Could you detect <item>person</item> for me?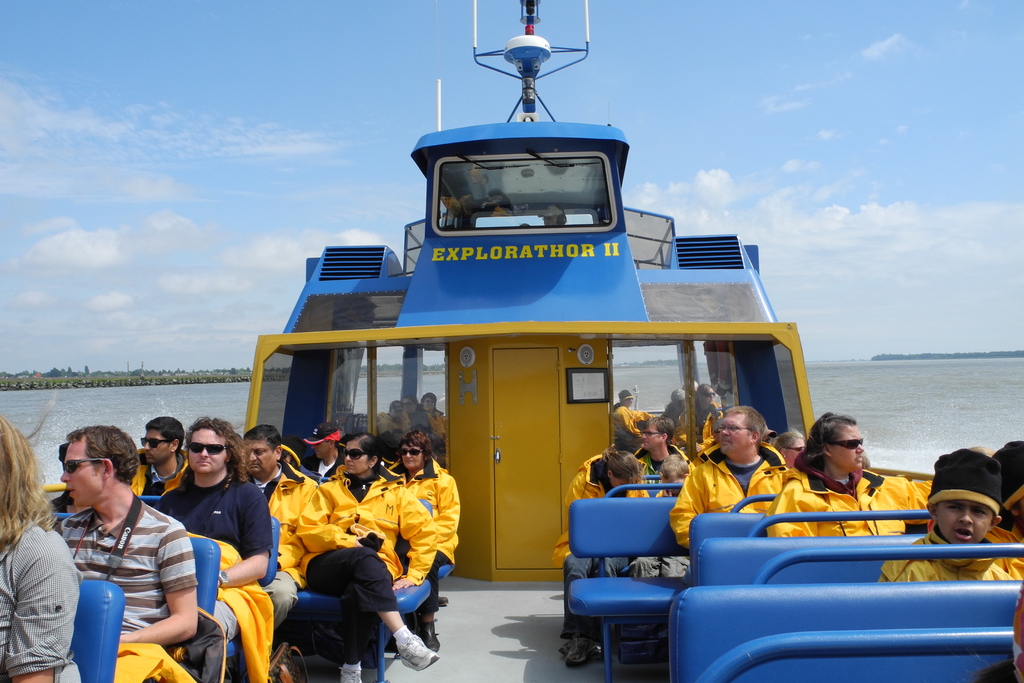
Detection result: bbox=(390, 432, 461, 653).
